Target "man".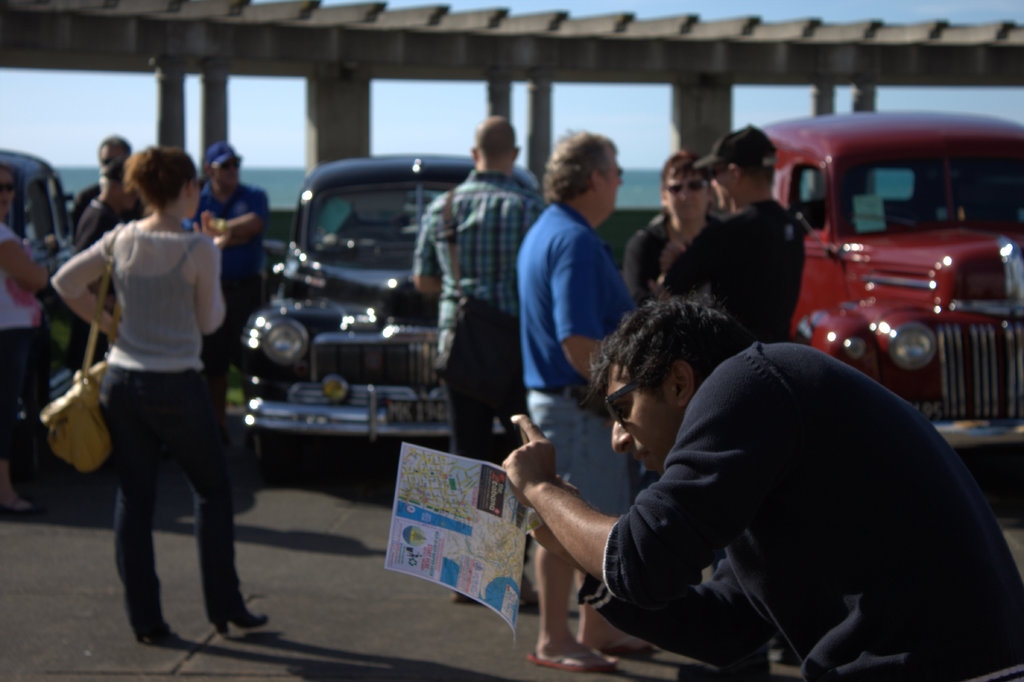
Target region: 659,120,811,681.
